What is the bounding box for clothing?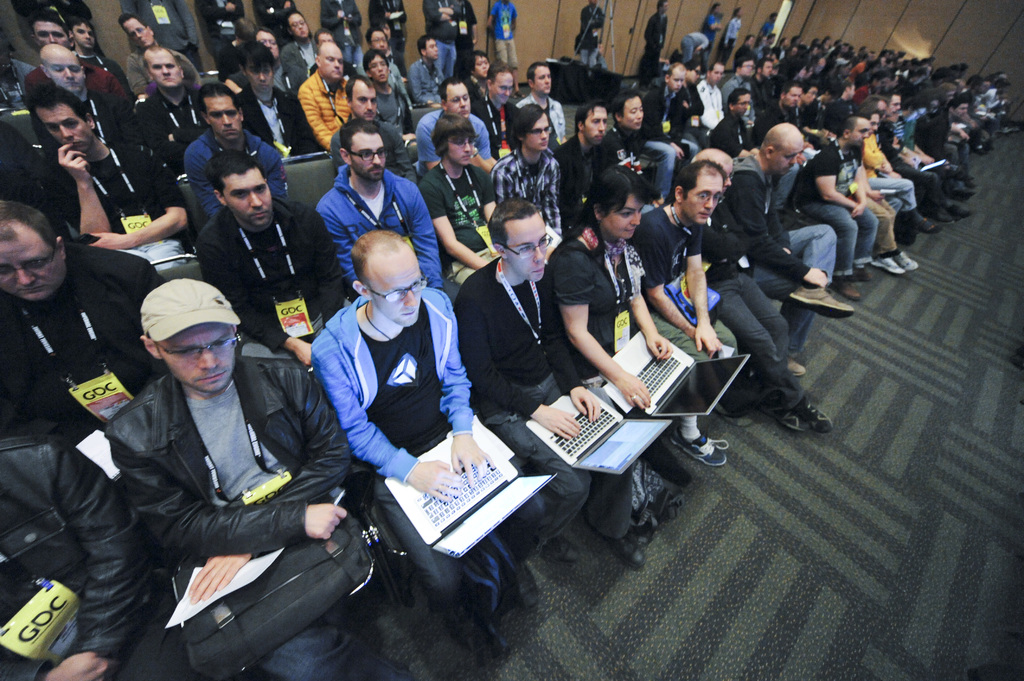
box=[471, 95, 518, 163].
